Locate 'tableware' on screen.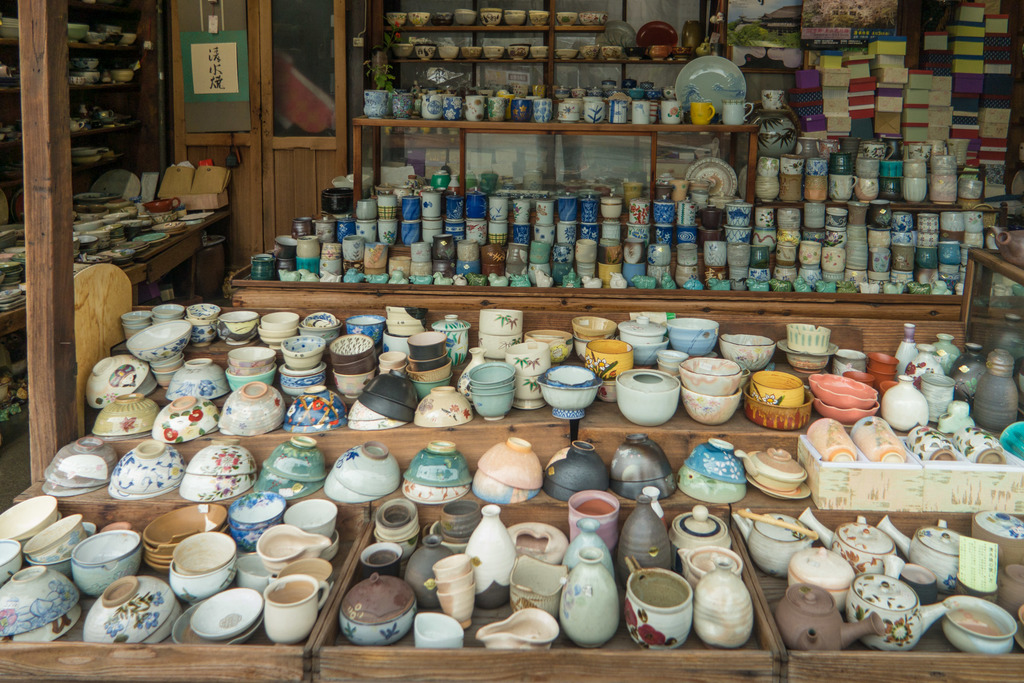
On screen at 427,89,447,94.
